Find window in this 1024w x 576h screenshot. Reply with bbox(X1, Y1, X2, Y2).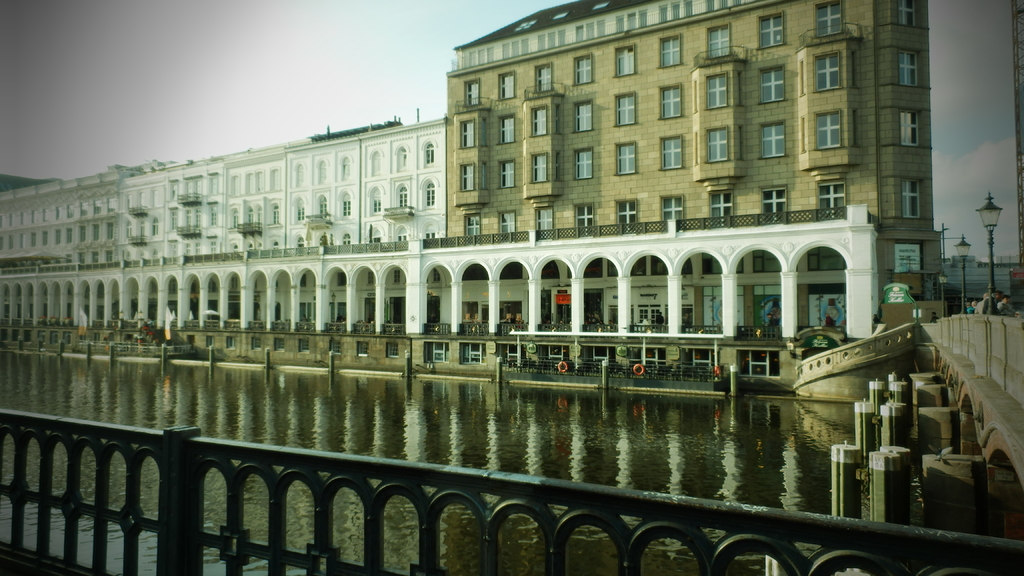
bbox(529, 60, 552, 89).
